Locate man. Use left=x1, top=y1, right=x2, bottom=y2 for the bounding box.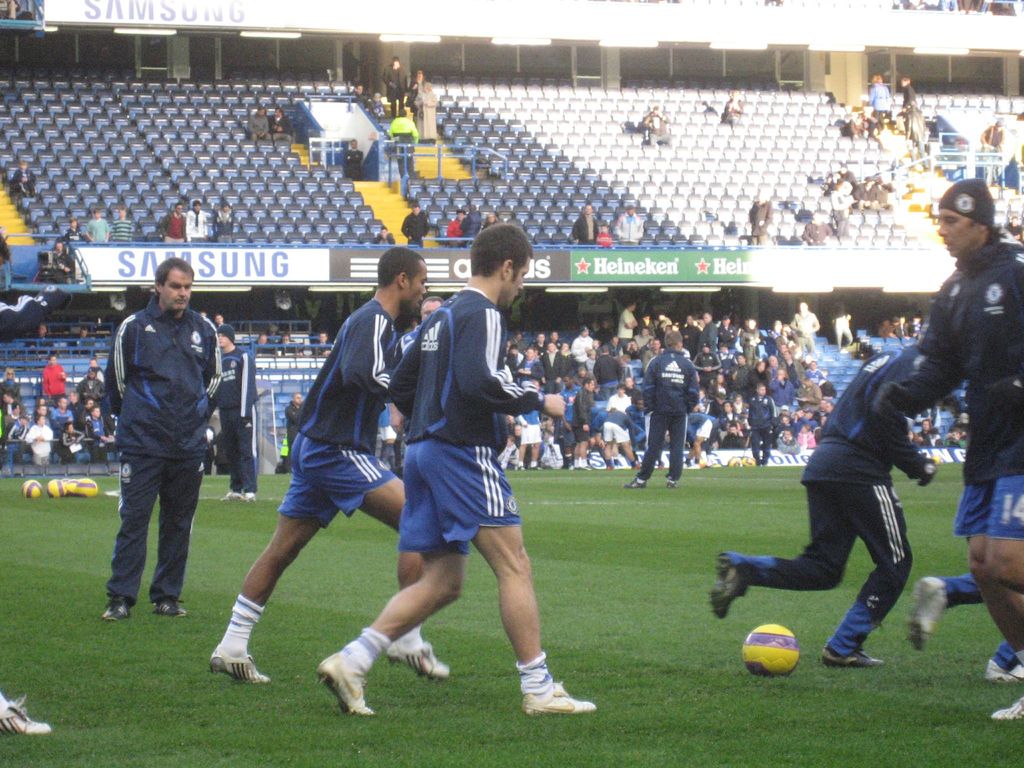
left=344, top=137, right=369, bottom=173.
